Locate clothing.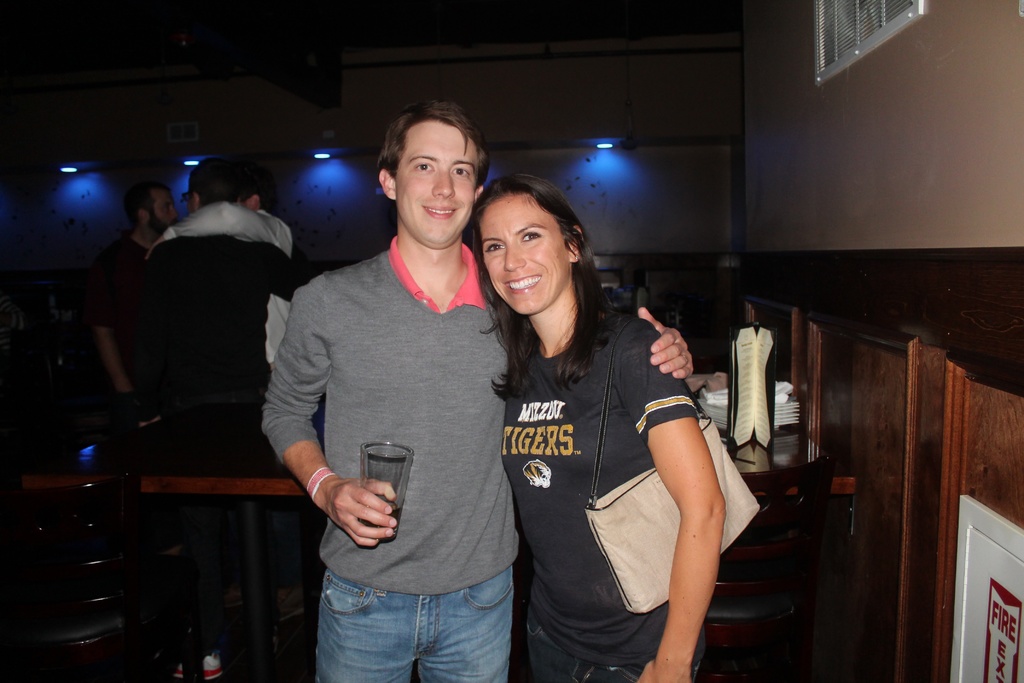
Bounding box: pyautogui.locateOnScreen(502, 281, 701, 682).
